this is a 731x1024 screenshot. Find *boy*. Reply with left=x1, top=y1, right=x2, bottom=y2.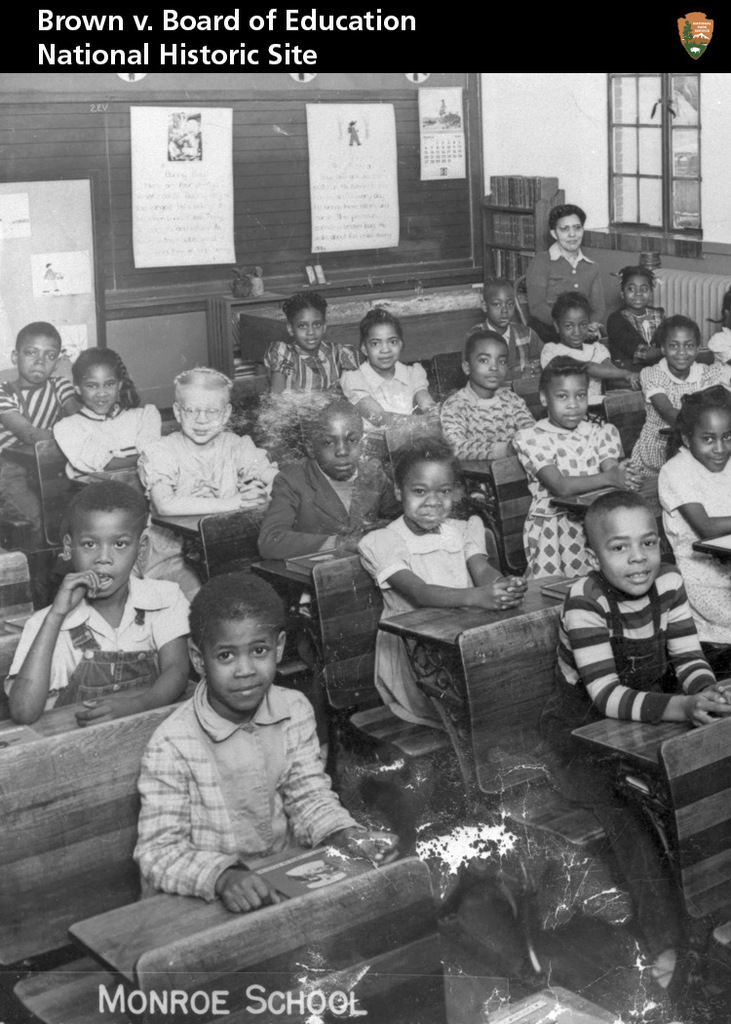
left=463, top=277, right=545, bottom=371.
